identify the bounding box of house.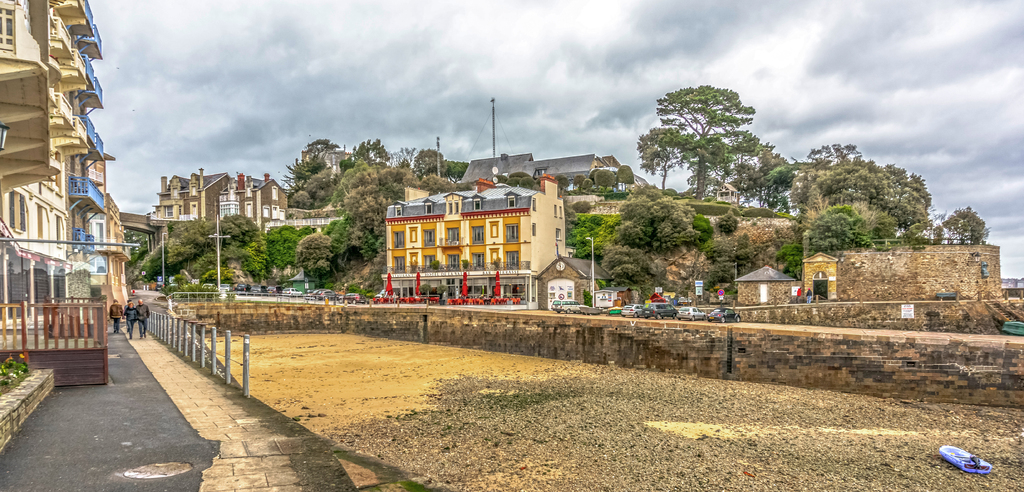
detection(61, 0, 114, 305).
